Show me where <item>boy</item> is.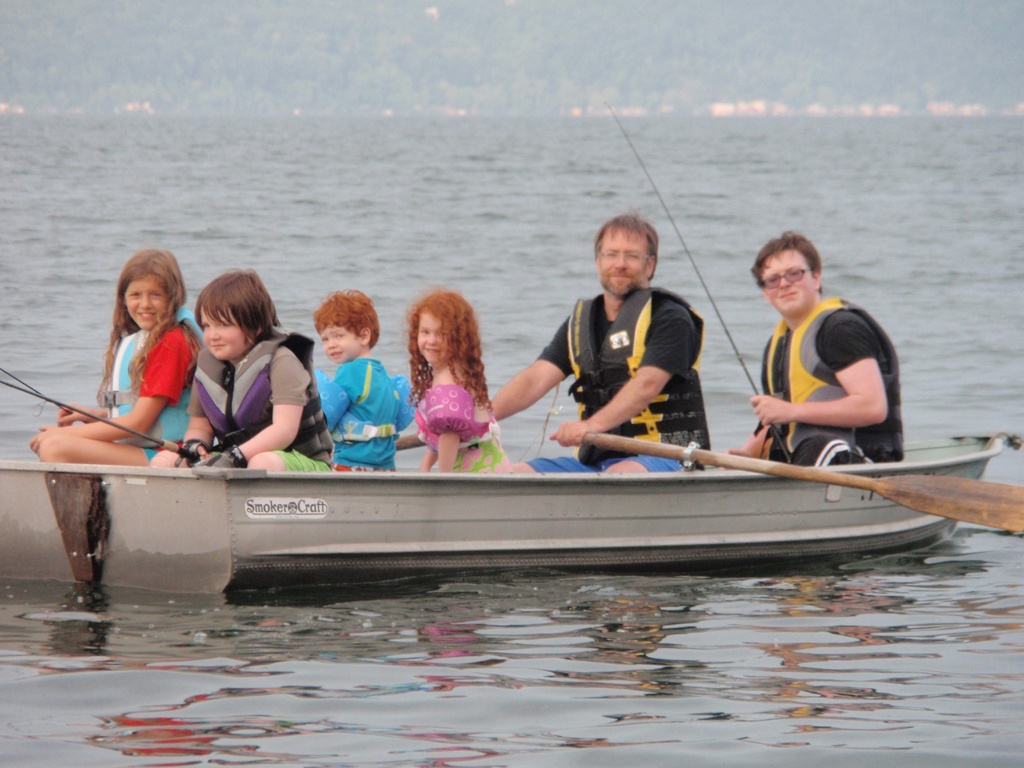
<item>boy</item> is at BBox(314, 285, 415, 475).
